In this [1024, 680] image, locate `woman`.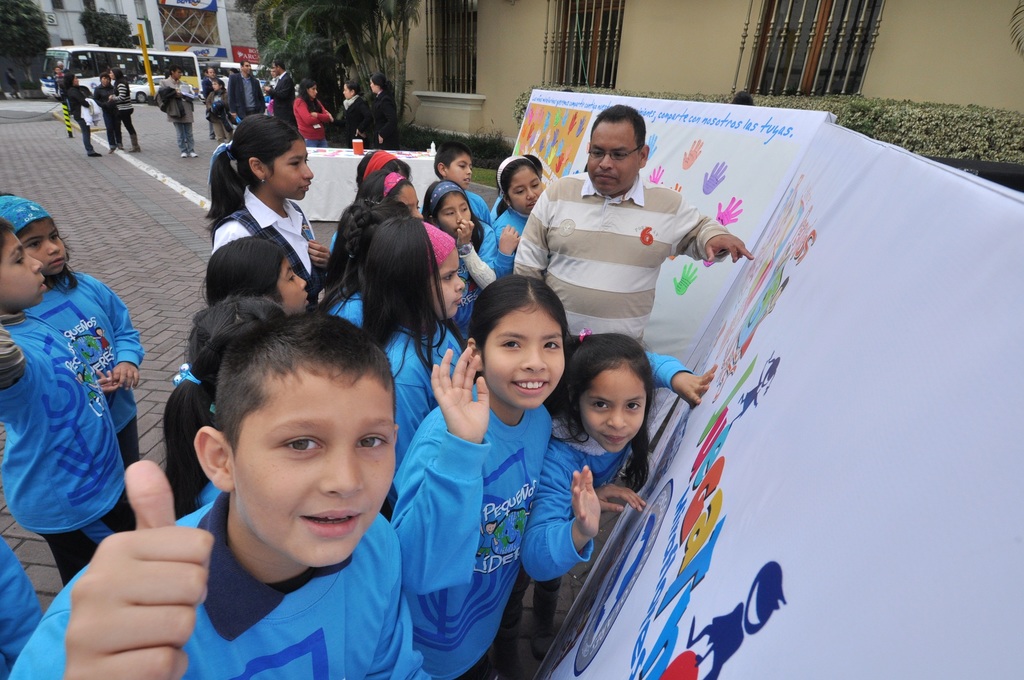
Bounding box: {"left": 369, "top": 71, "right": 400, "bottom": 151}.
